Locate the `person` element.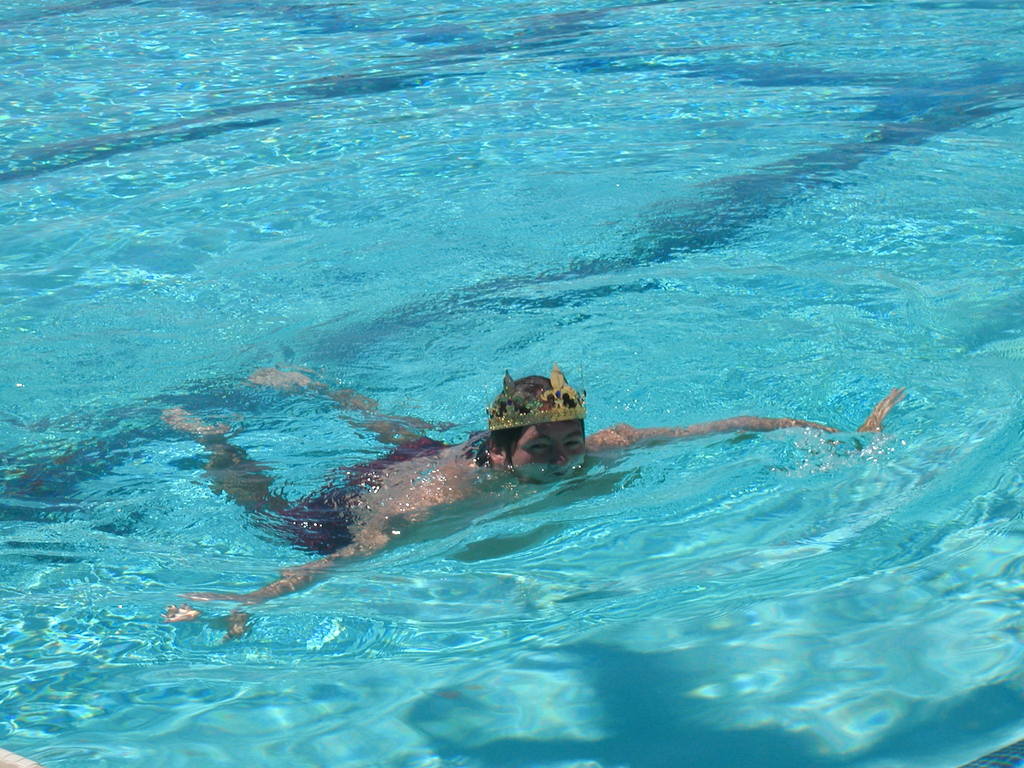
Element bbox: [x1=160, y1=352, x2=909, y2=637].
